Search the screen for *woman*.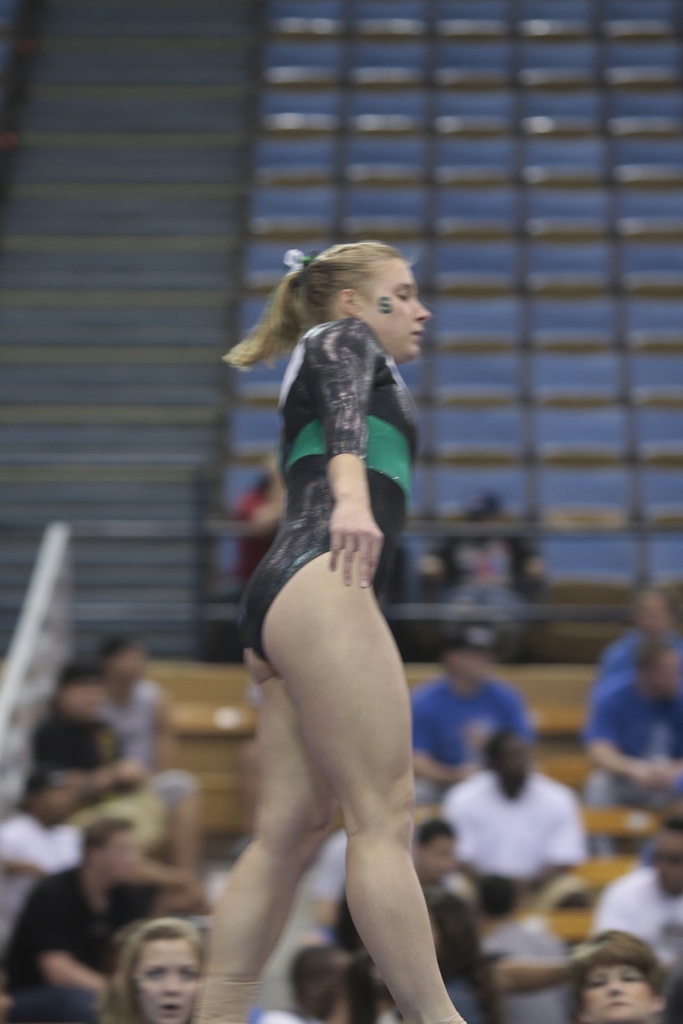
Found at BBox(97, 913, 215, 1023).
